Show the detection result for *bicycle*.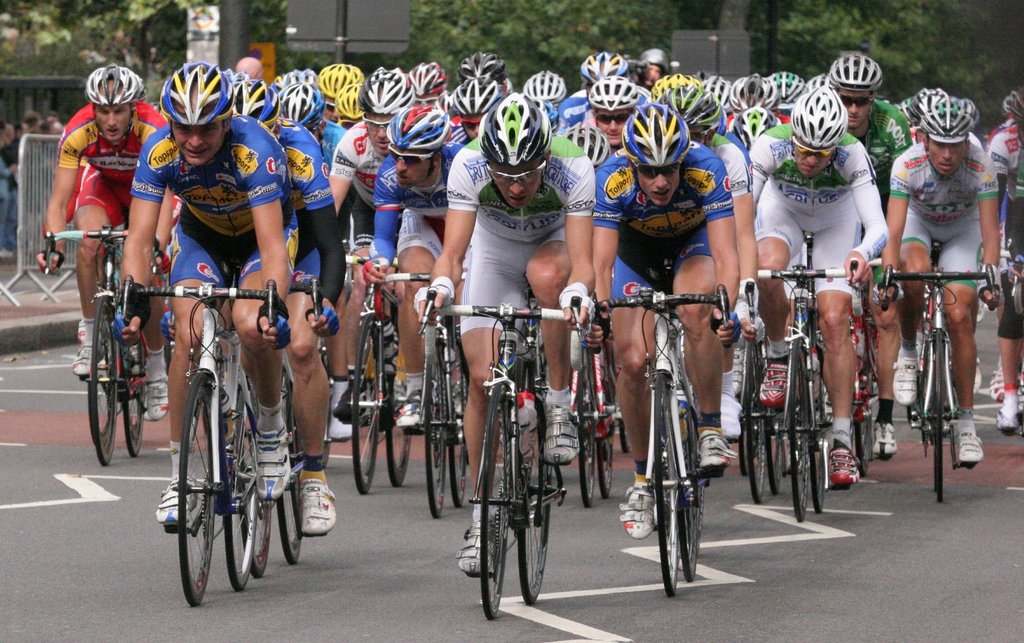
x1=419, y1=281, x2=561, y2=619.
